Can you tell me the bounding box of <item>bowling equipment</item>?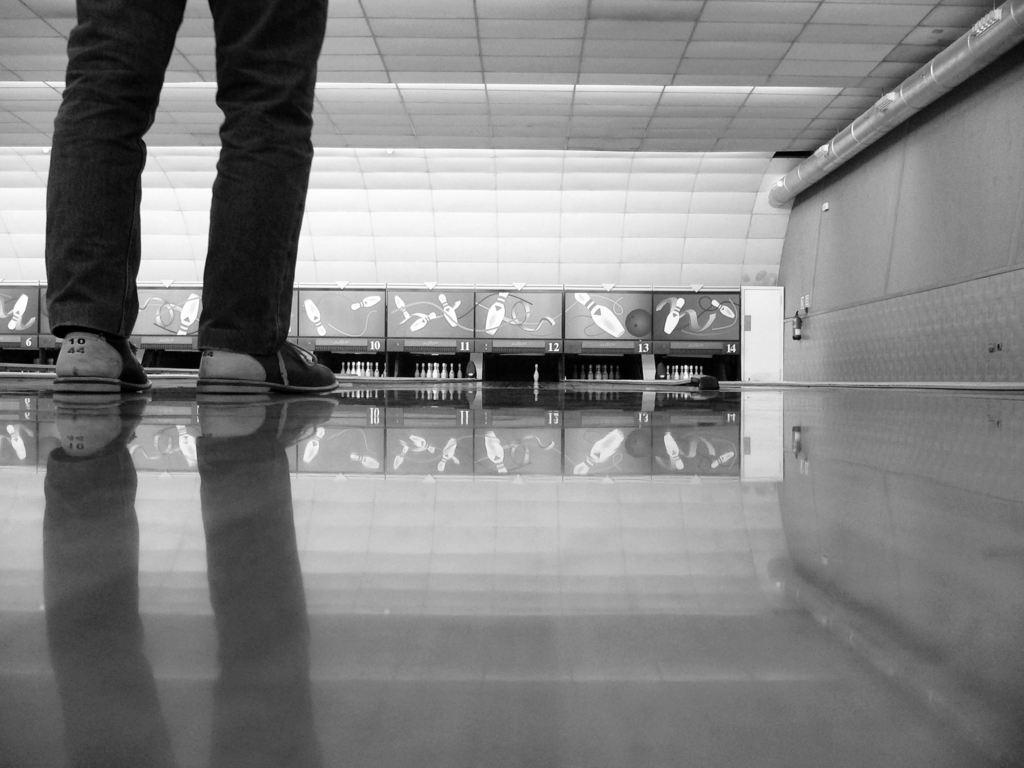
crop(623, 307, 650, 335).
